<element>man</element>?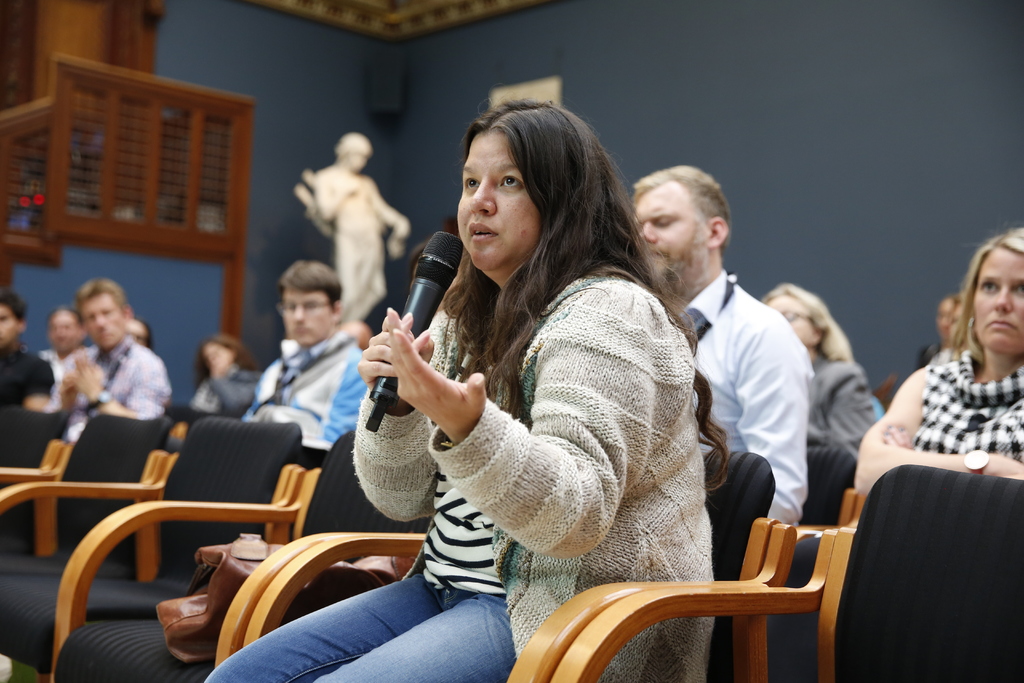
bbox(238, 257, 367, 451)
